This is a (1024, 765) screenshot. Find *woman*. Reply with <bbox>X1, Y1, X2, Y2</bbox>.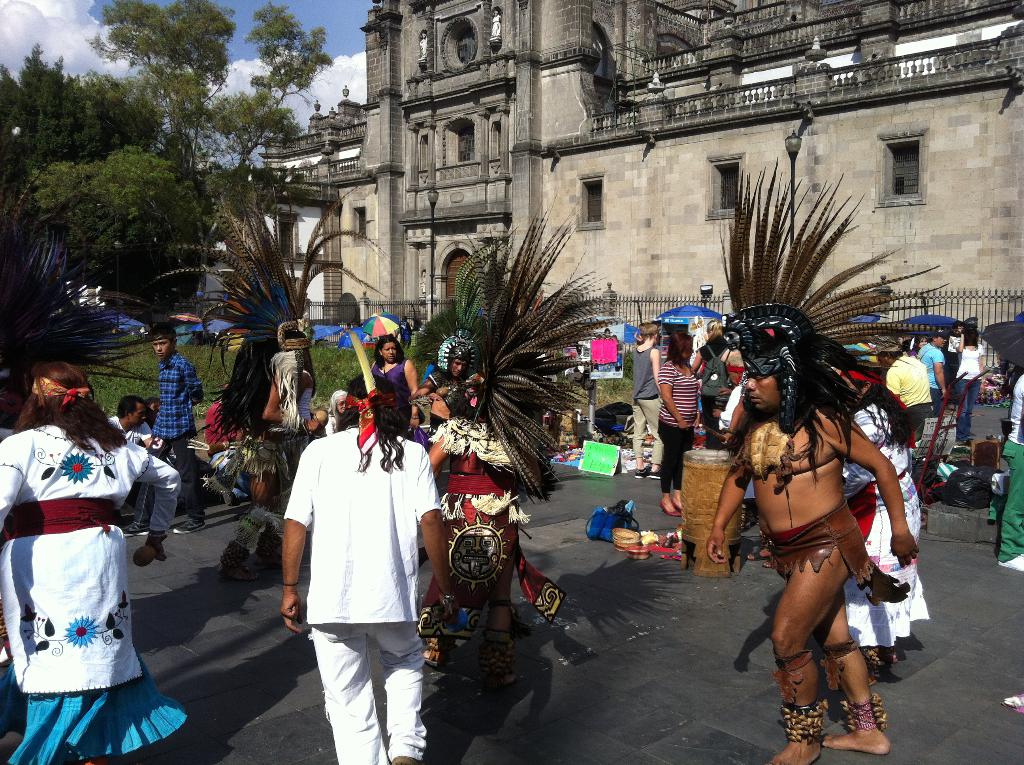
<bbox>630, 319, 662, 479</bbox>.
